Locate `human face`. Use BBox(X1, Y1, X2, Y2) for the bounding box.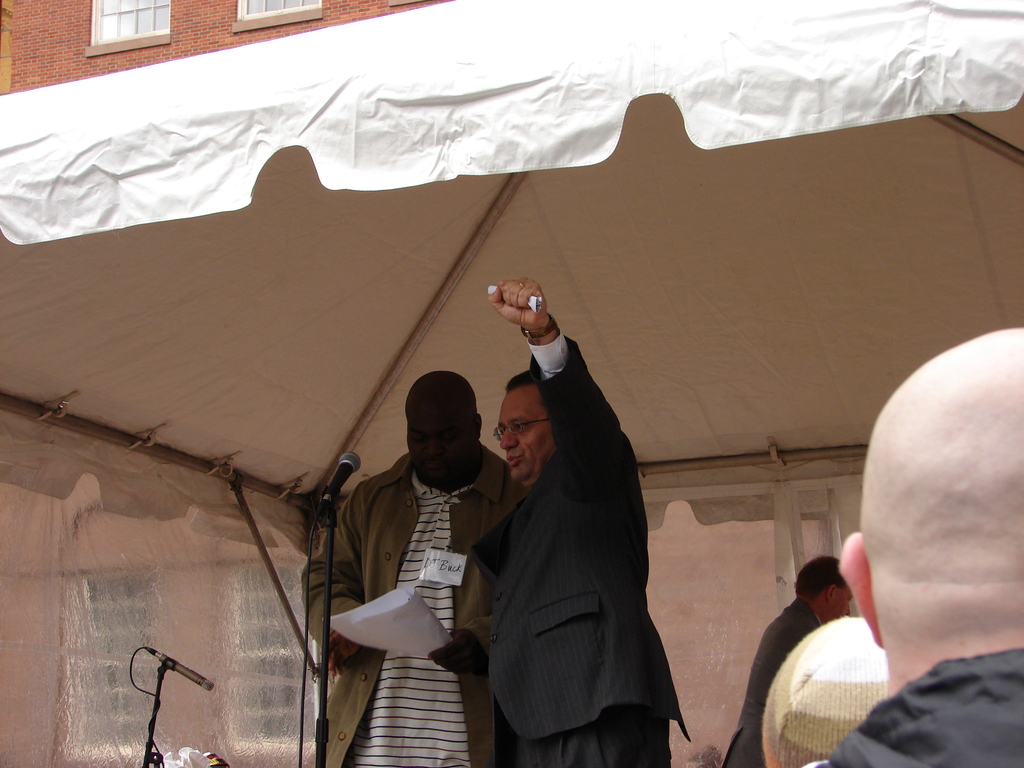
BBox(496, 383, 552, 482).
